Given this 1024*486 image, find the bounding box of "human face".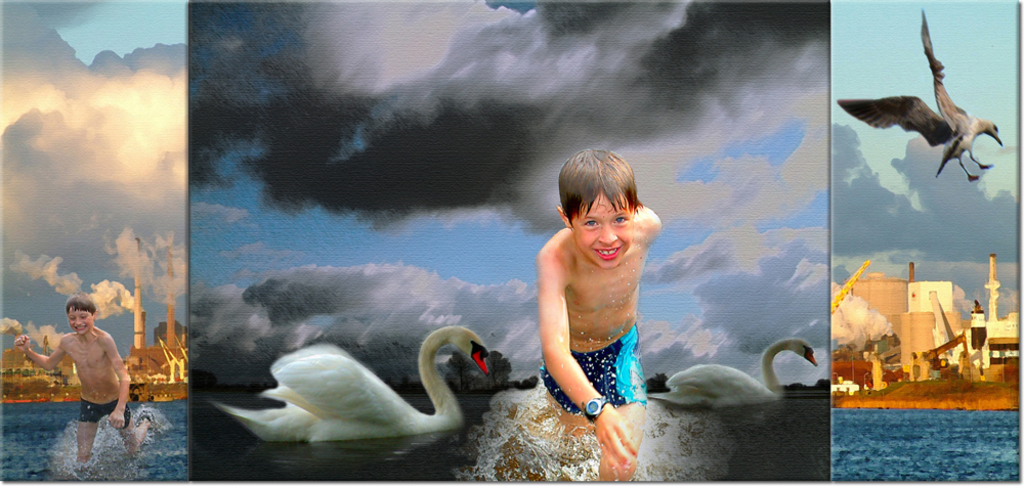
[x1=564, y1=190, x2=636, y2=266].
